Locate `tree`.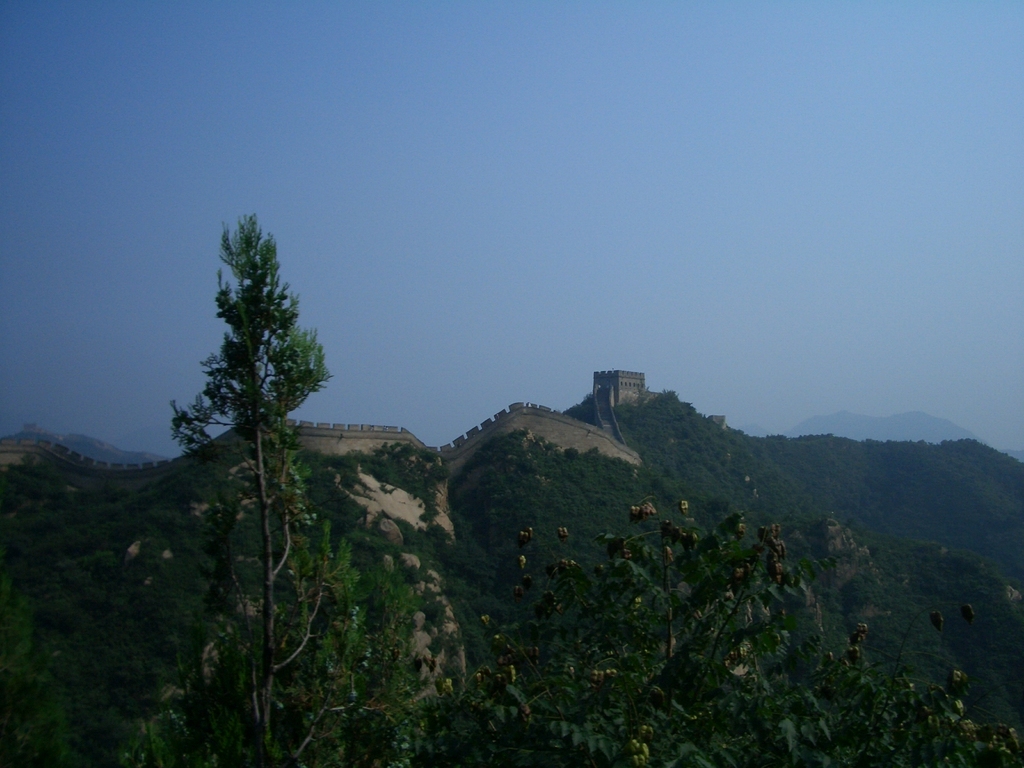
Bounding box: 165 171 349 687.
